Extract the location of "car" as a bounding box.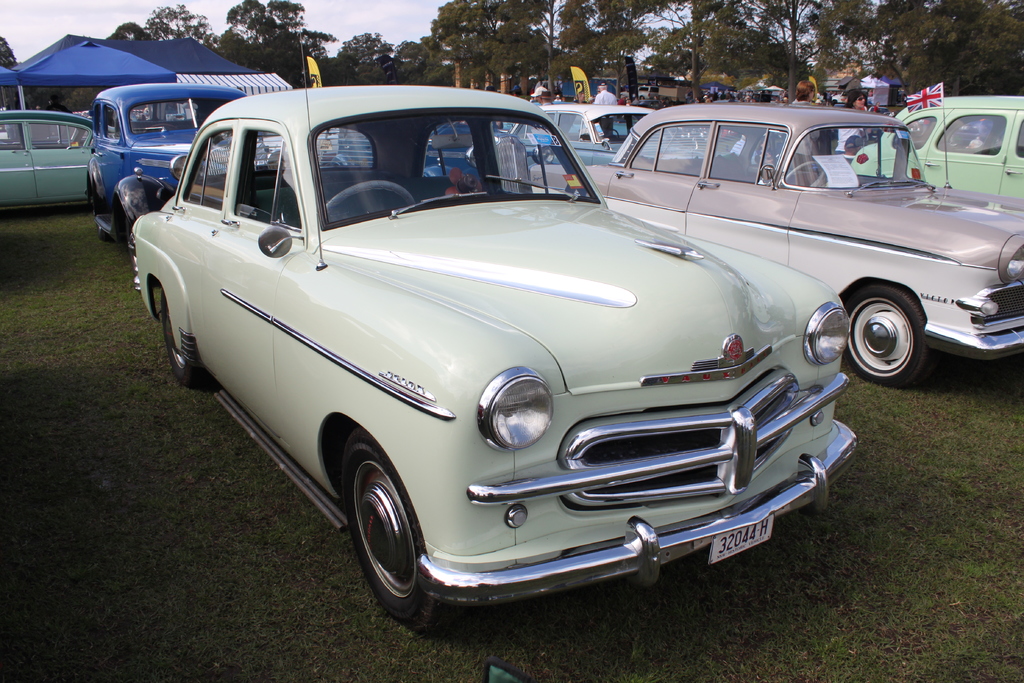
(x1=851, y1=99, x2=1023, y2=205).
